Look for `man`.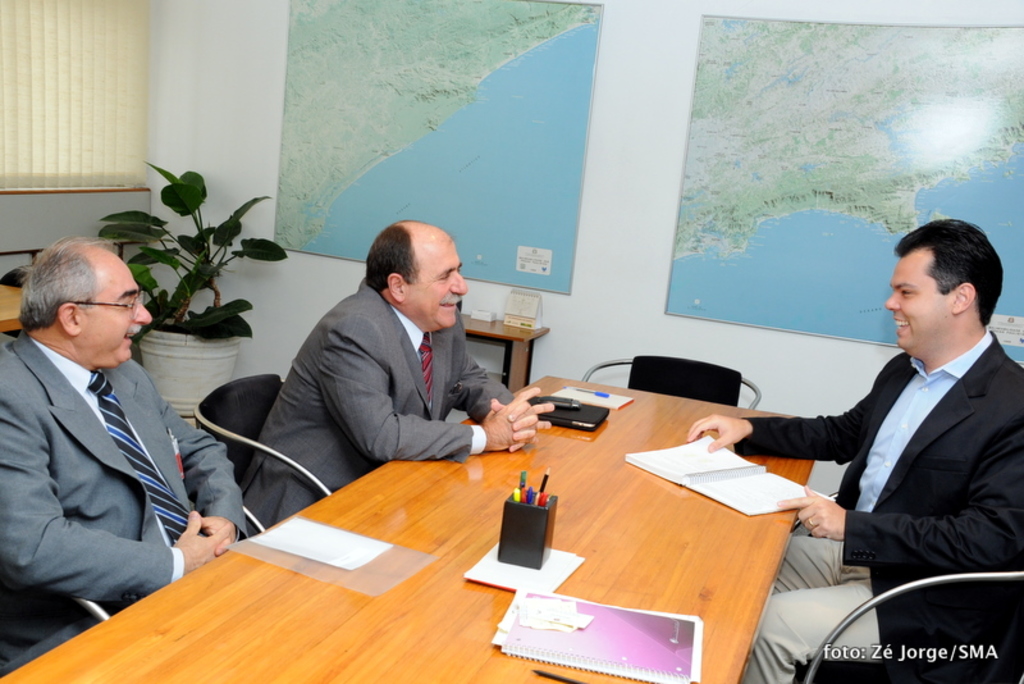
Found: crop(3, 228, 212, 628).
